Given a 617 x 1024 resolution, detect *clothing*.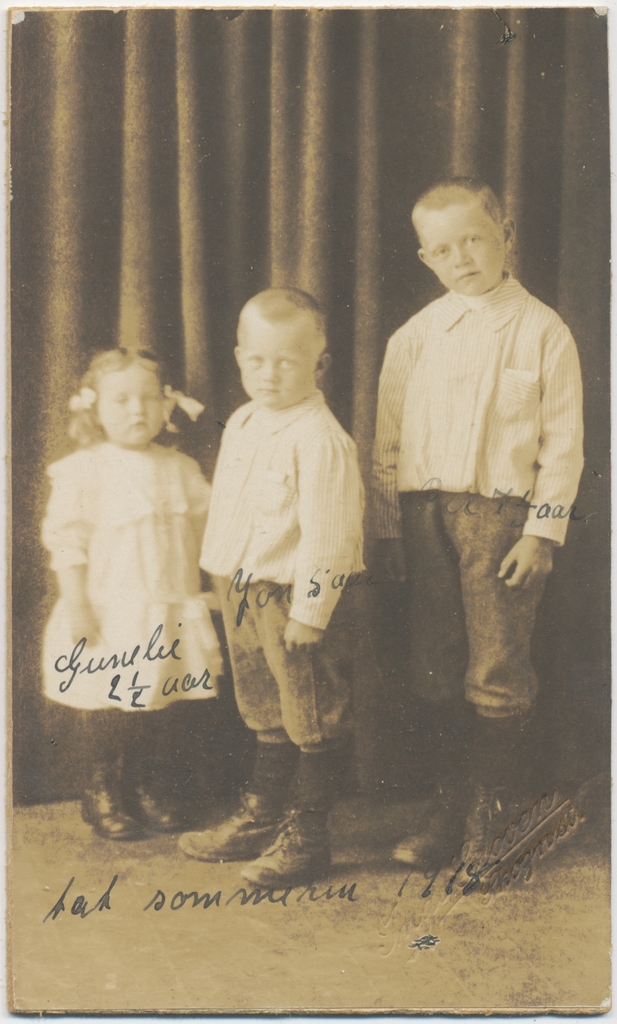
(left=200, top=386, right=358, bottom=750).
